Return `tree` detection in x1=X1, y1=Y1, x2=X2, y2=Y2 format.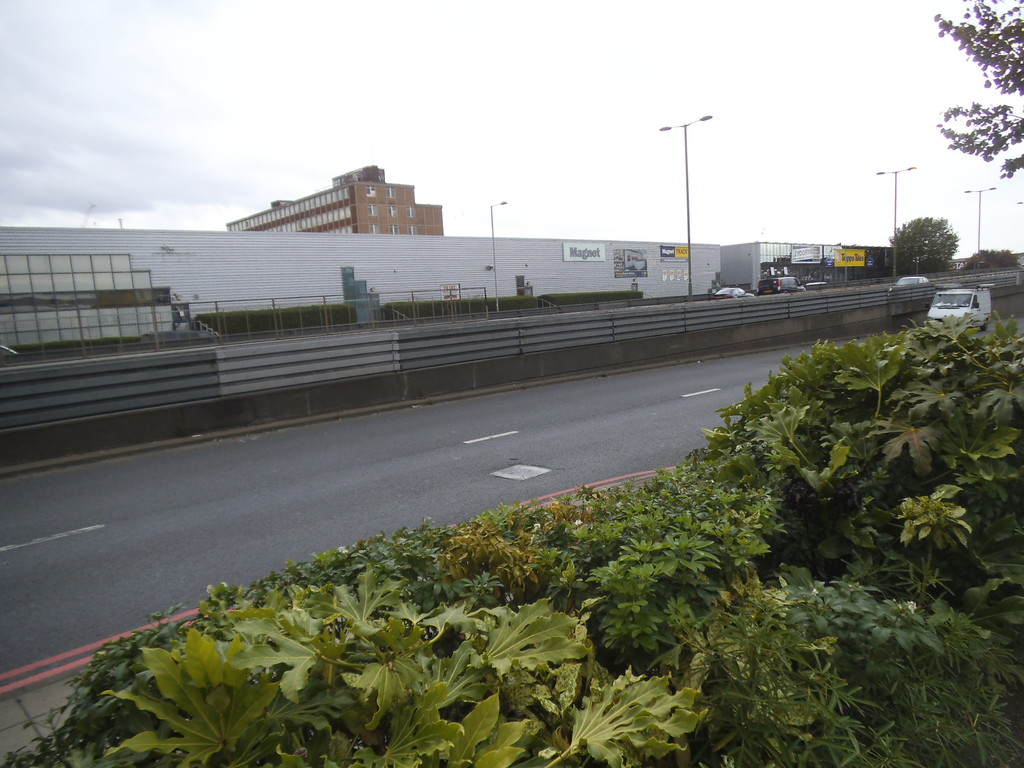
x1=928, y1=13, x2=1020, y2=225.
